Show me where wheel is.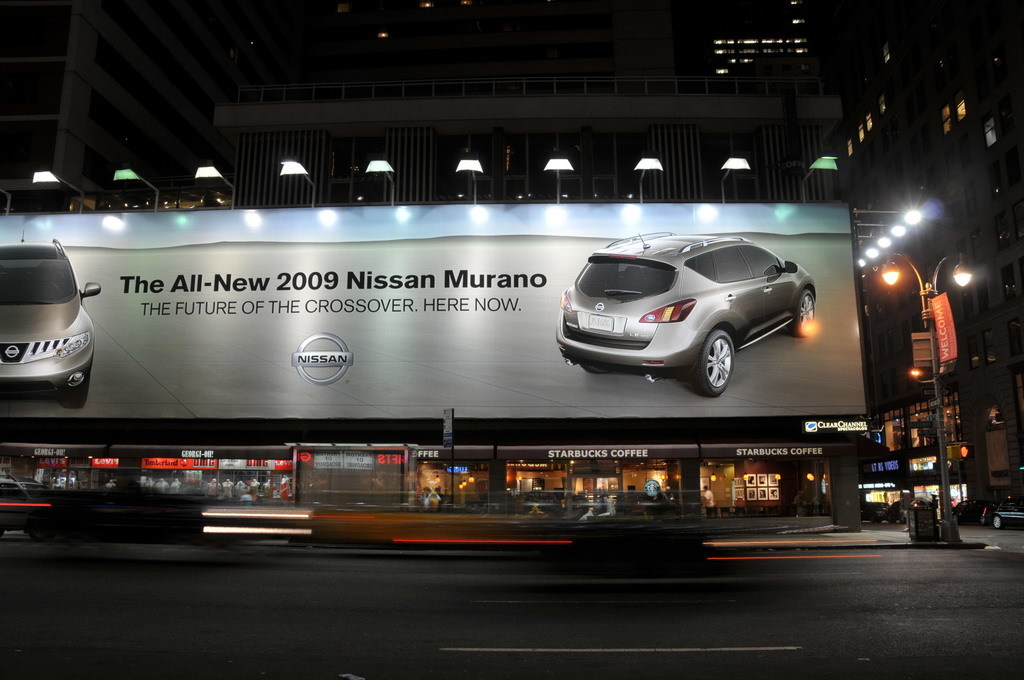
wheel is at 64/377/90/407.
